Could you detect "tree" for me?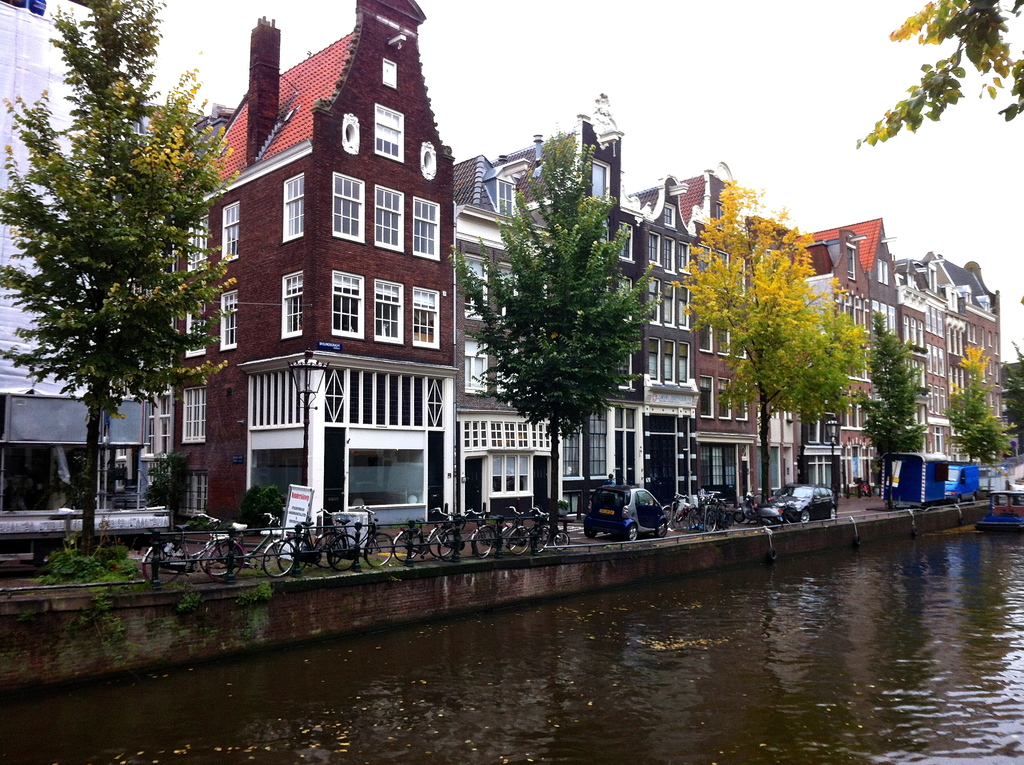
Detection result: 991, 337, 1023, 460.
